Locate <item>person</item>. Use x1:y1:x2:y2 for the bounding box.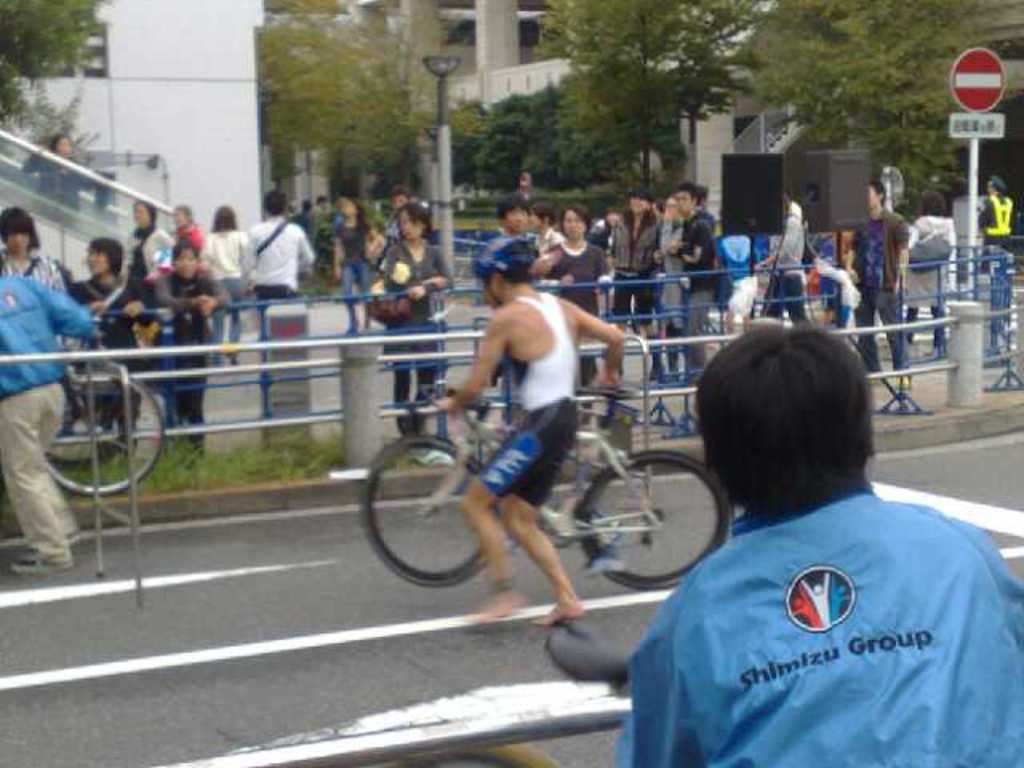
605:326:1022:766.
